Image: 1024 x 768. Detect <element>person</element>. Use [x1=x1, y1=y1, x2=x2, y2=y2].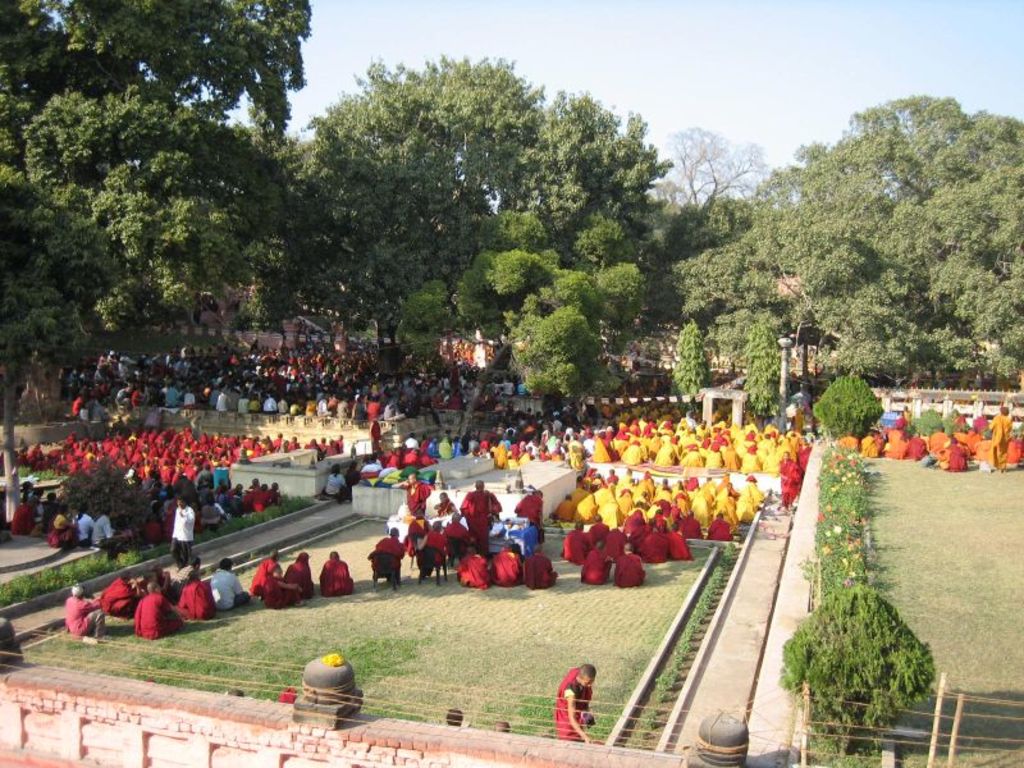
[x1=17, y1=498, x2=31, y2=530].
